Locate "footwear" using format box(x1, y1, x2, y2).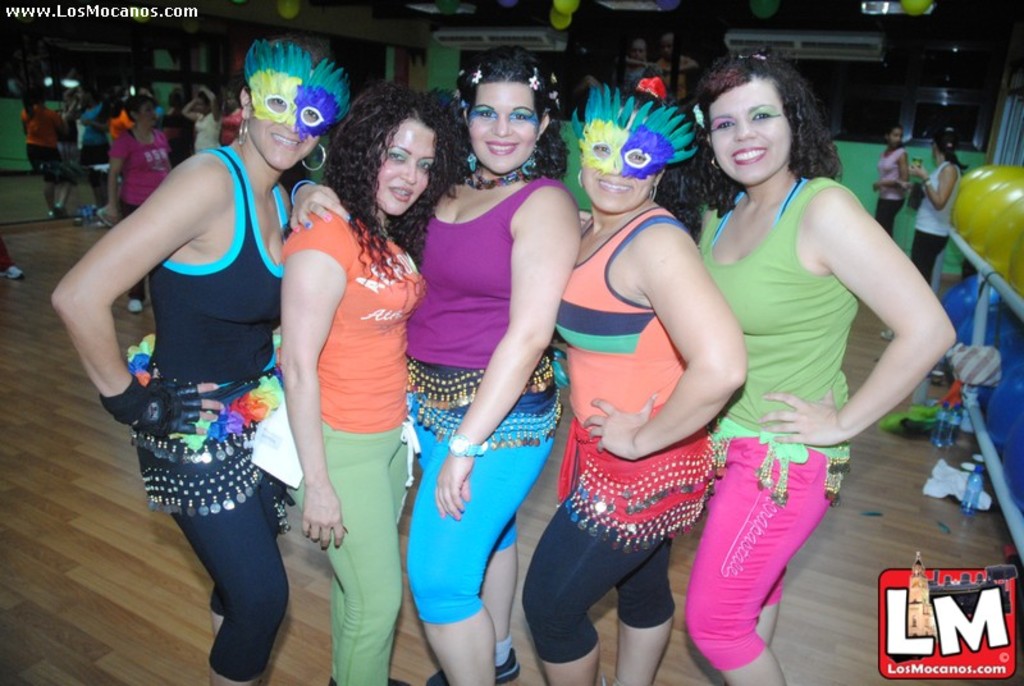
box(922, 459, 989, 507).
